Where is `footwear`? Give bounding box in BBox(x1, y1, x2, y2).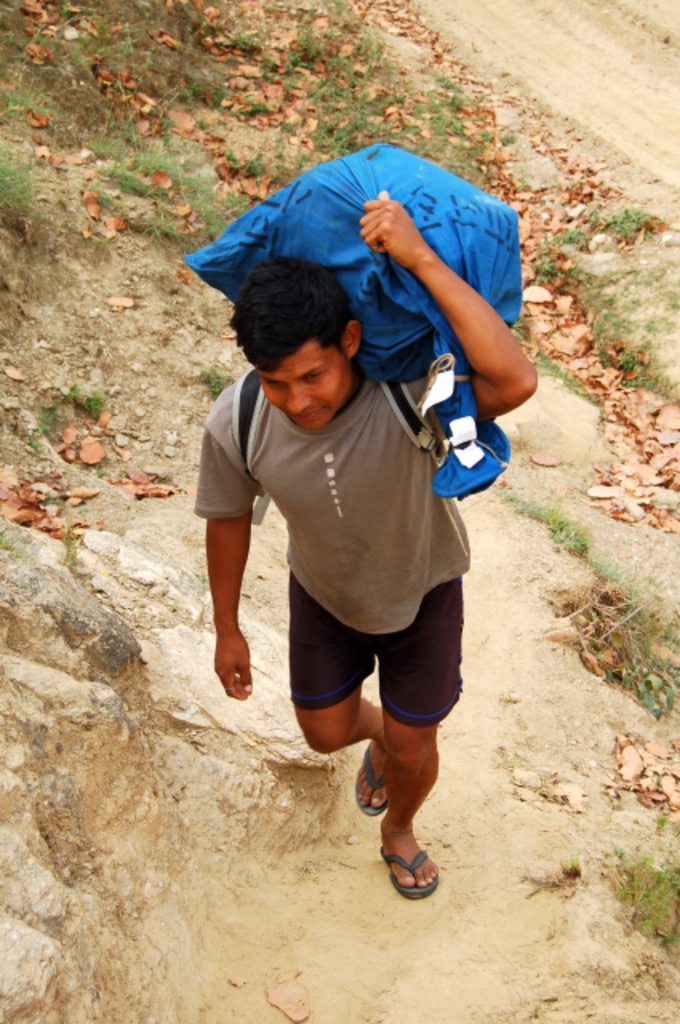
BBox(382, 842, 442, 896).
